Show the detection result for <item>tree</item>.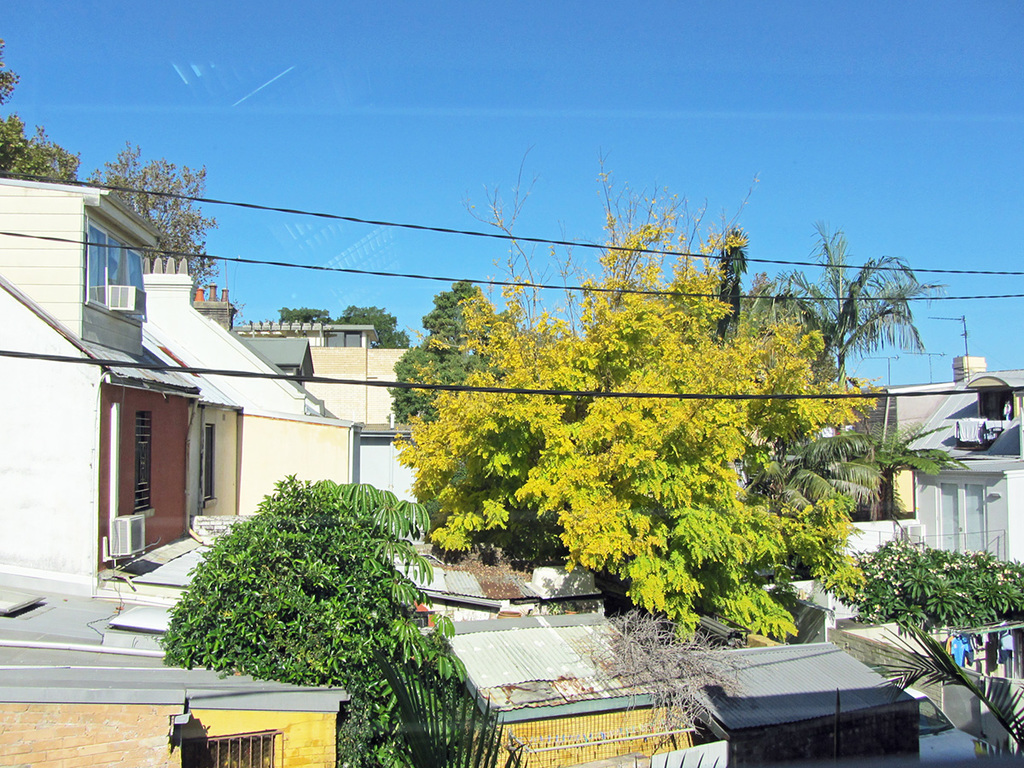
BBox(385, 281, 524, 432).
